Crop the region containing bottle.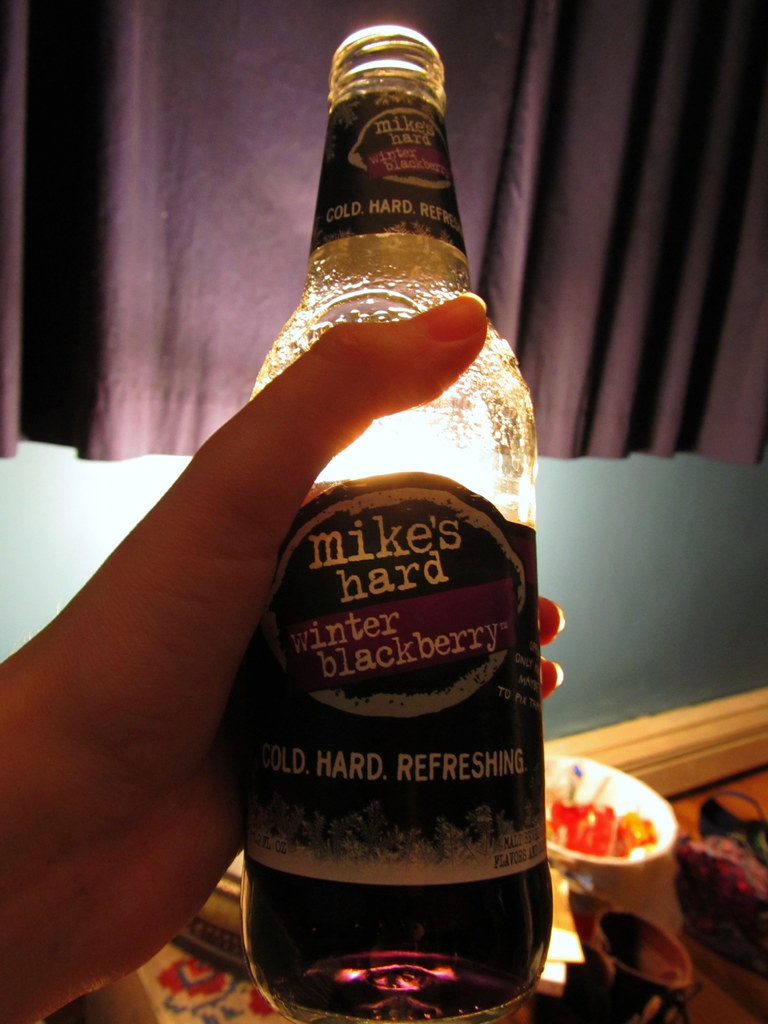
Crop region: x1=219 y1=98 x2=554 y2=1021.
